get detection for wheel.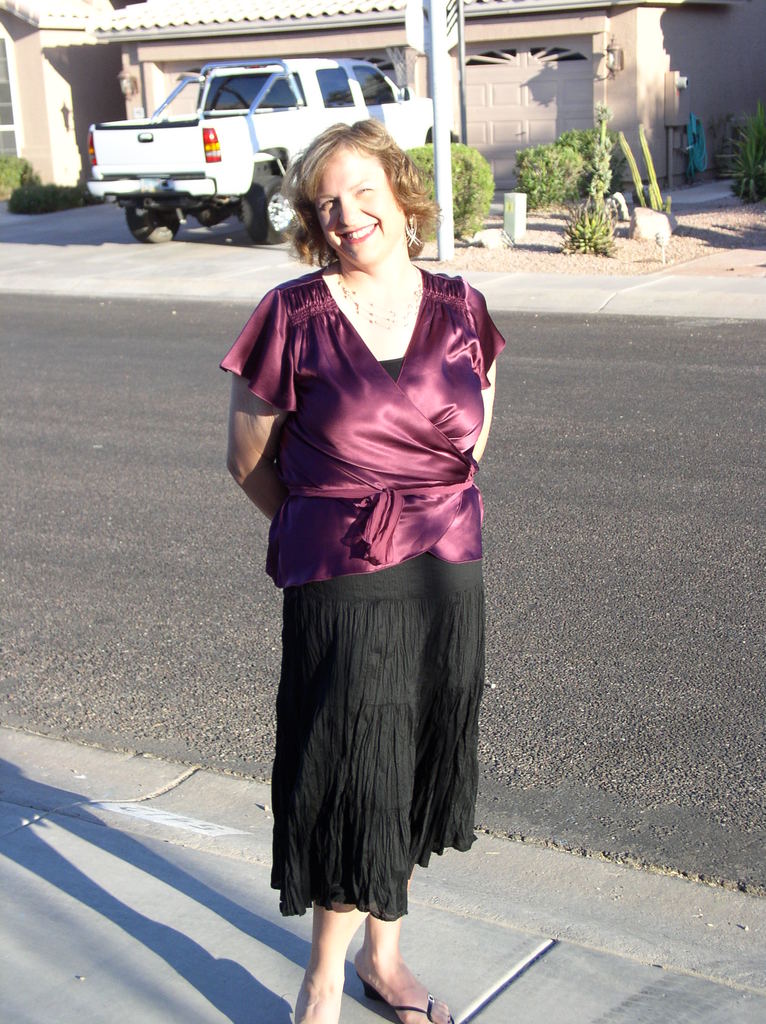
Detection: rect(246, 180, 296, 248).
